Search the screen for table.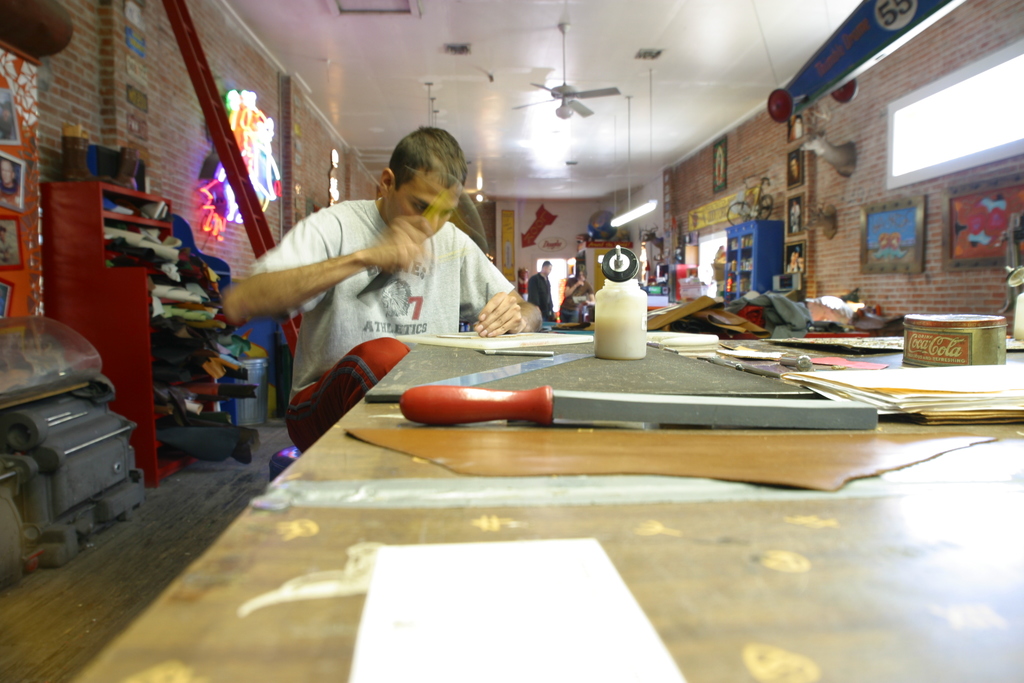
Found at box(70, 334, 1023, 682).
